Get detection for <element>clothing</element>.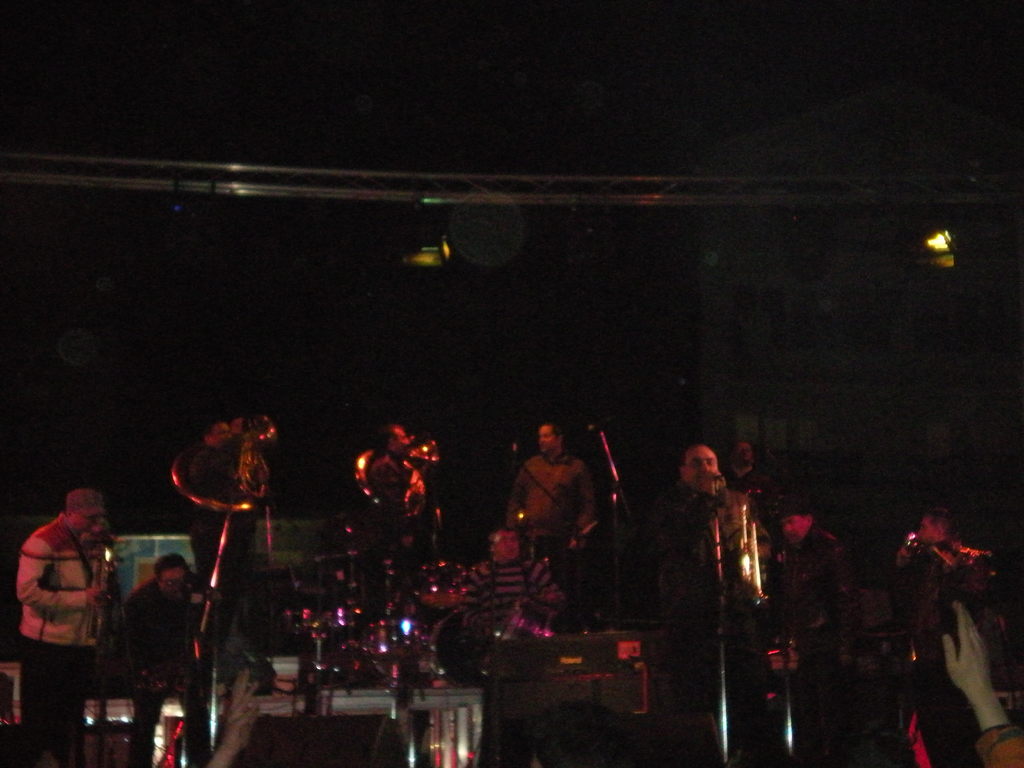
Detection: BBox(348, 457, 445, 580).
